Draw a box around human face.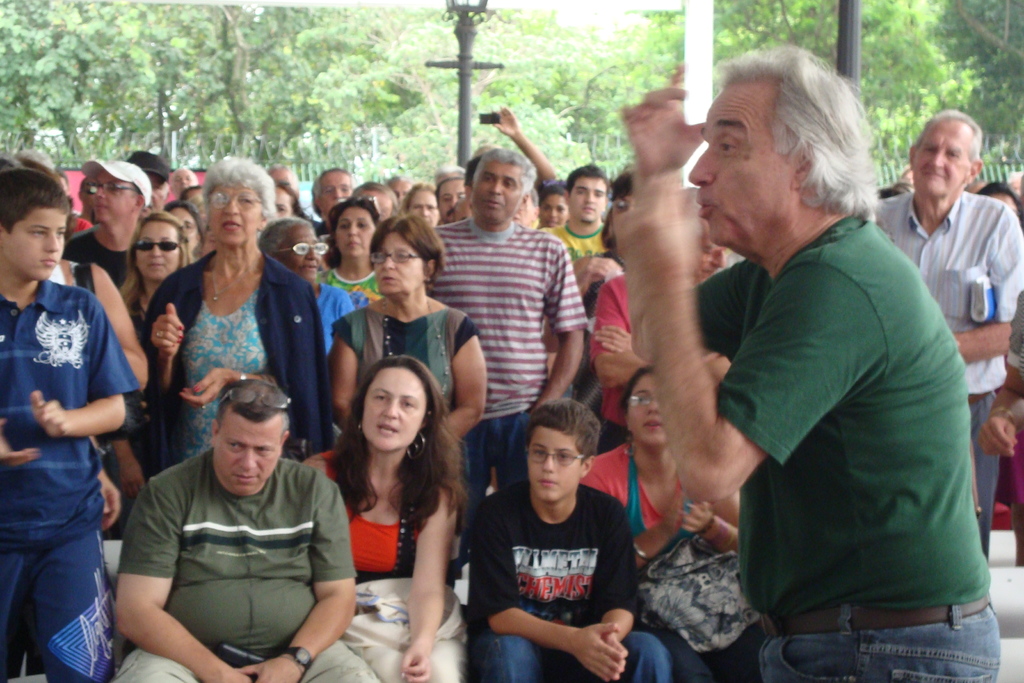
<region>213, 425, 281, 496</region>.
